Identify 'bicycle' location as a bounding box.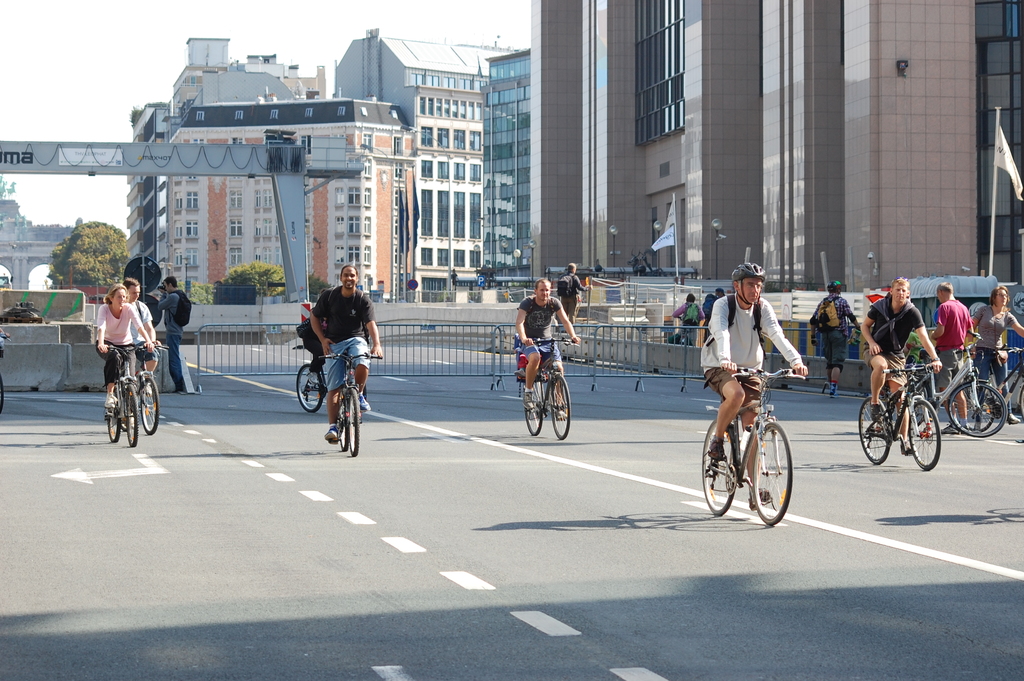
crop(926, 348, 991, 436).
